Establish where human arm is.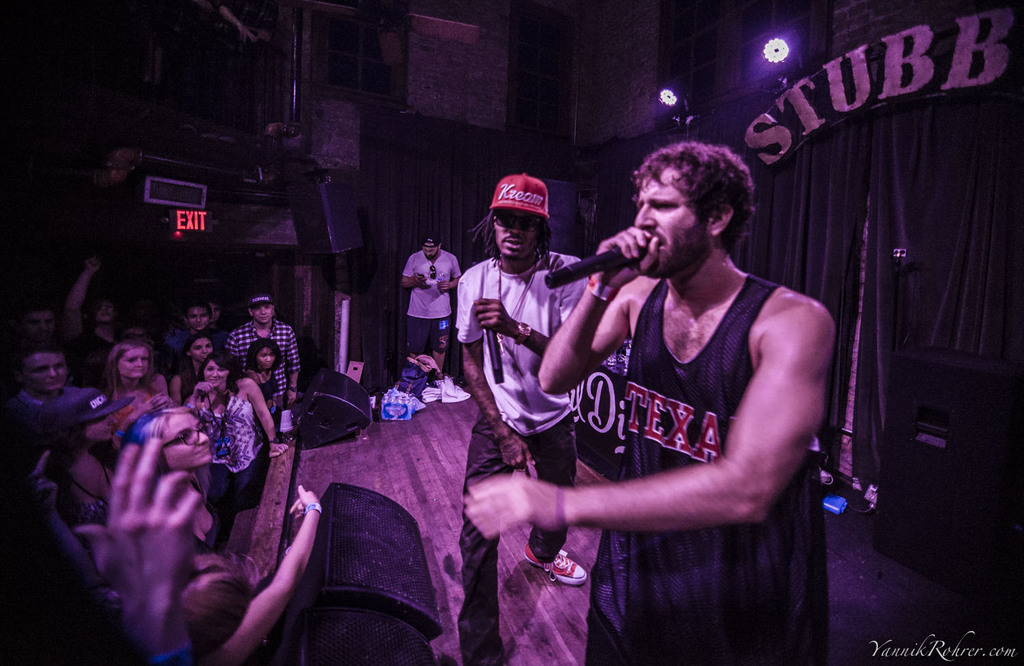
Established at {"left": 31, "top": 473, "right": 80, "bottom": 543}.
